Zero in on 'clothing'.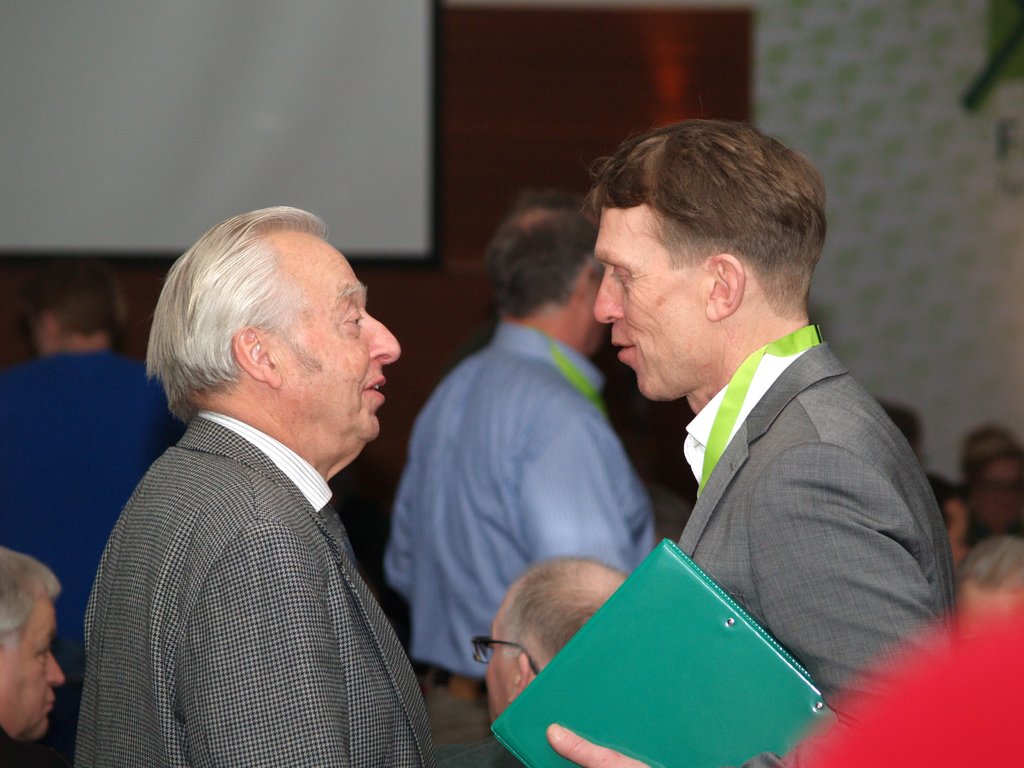
Zeroed in: <box>70,344,440,767</box>.
